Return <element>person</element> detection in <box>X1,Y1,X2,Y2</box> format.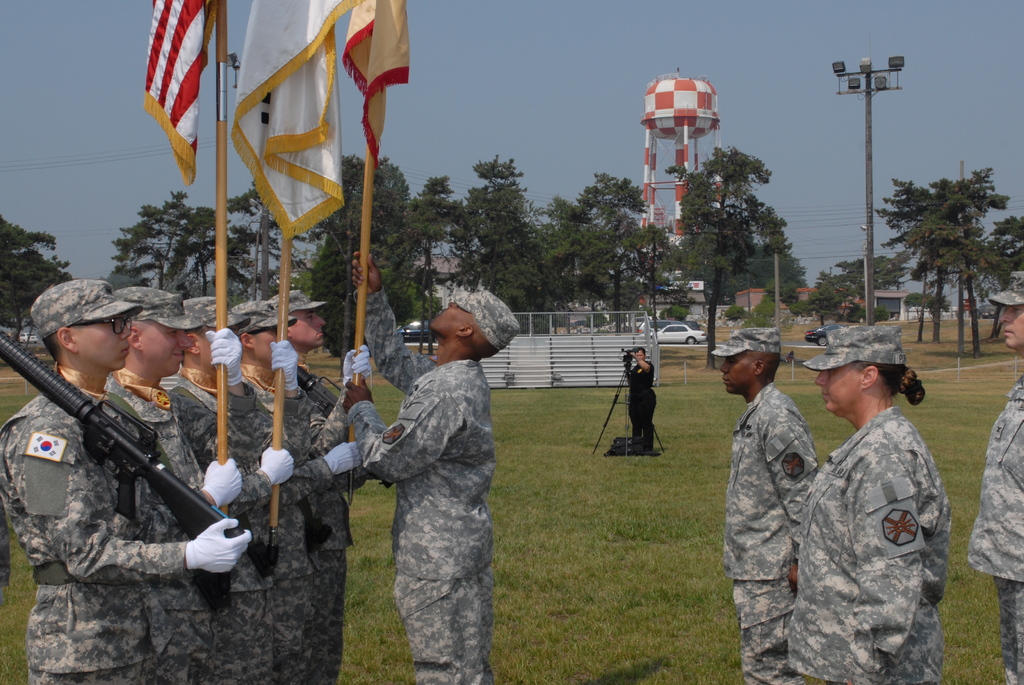
<box>783,320,945,684</box>.
